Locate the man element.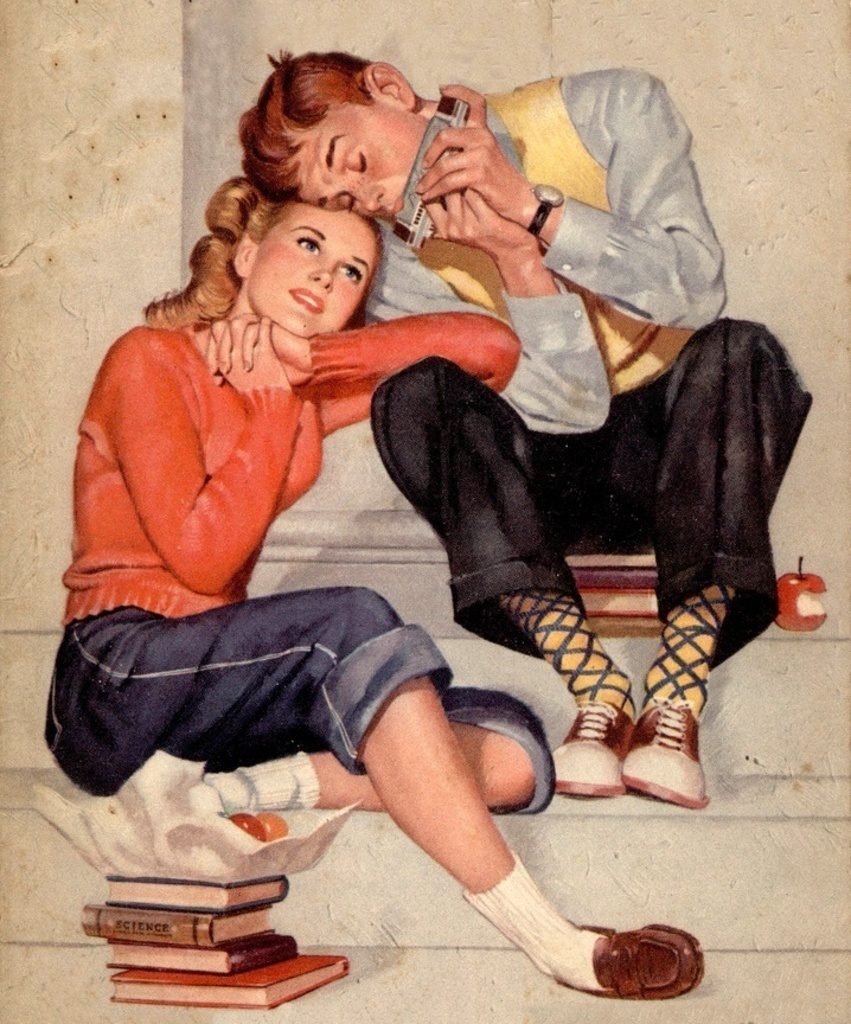
Element bbox: region(236, 44, 814, 814).
